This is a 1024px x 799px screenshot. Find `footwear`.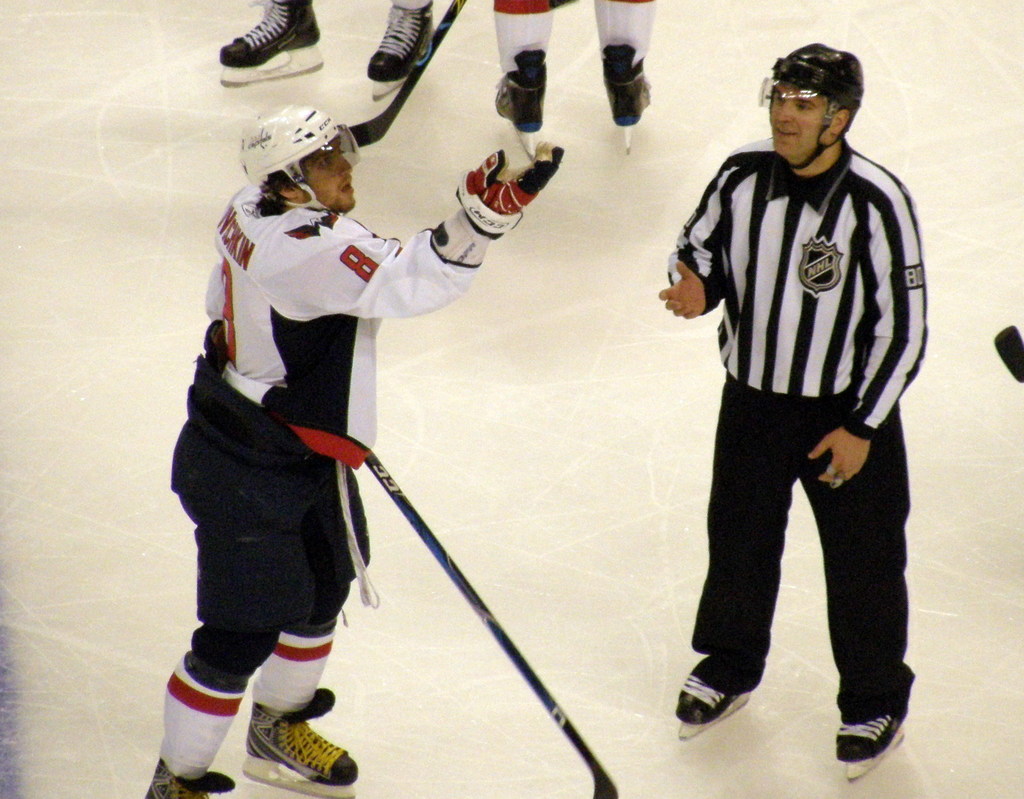
Bounding box: [243, 684, 359, 794].
